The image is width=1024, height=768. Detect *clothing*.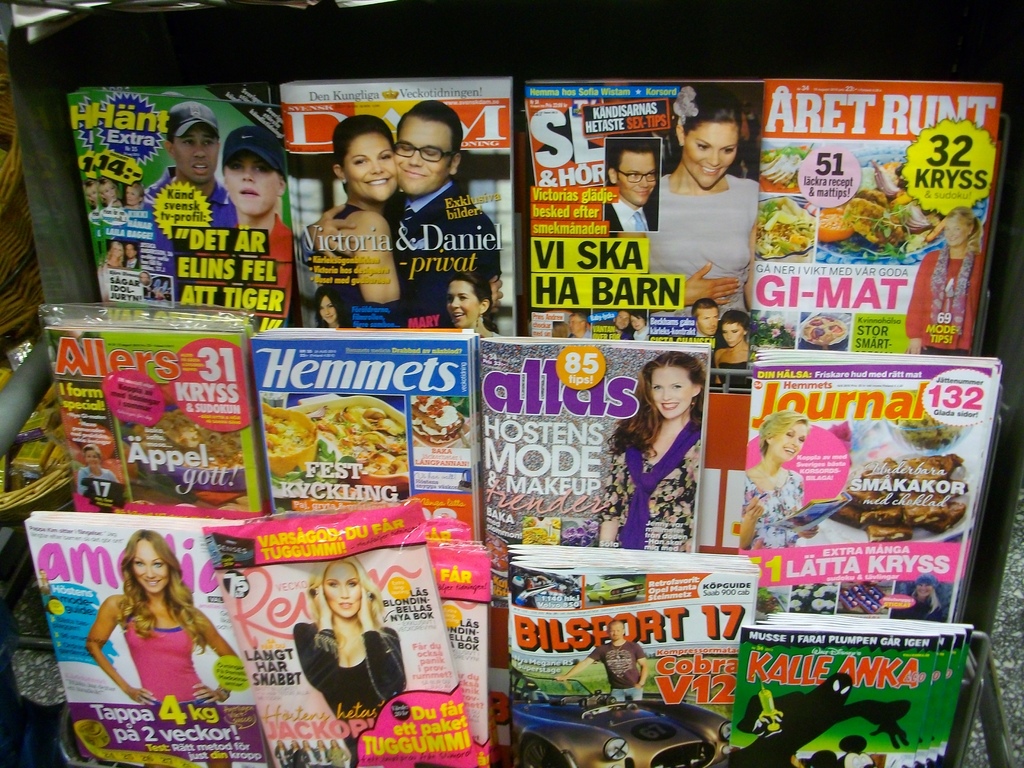
Detection: bbox(72, 465, 125, 507).
